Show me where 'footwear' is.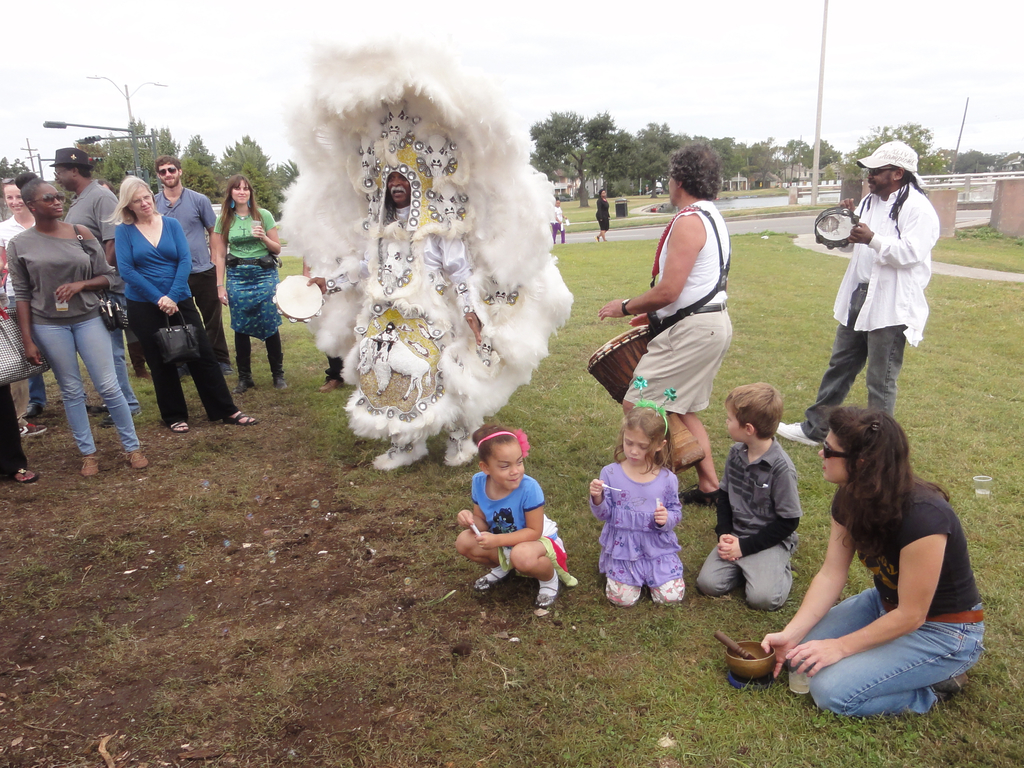
'footwear' is at (124, 449, 146, 470).
